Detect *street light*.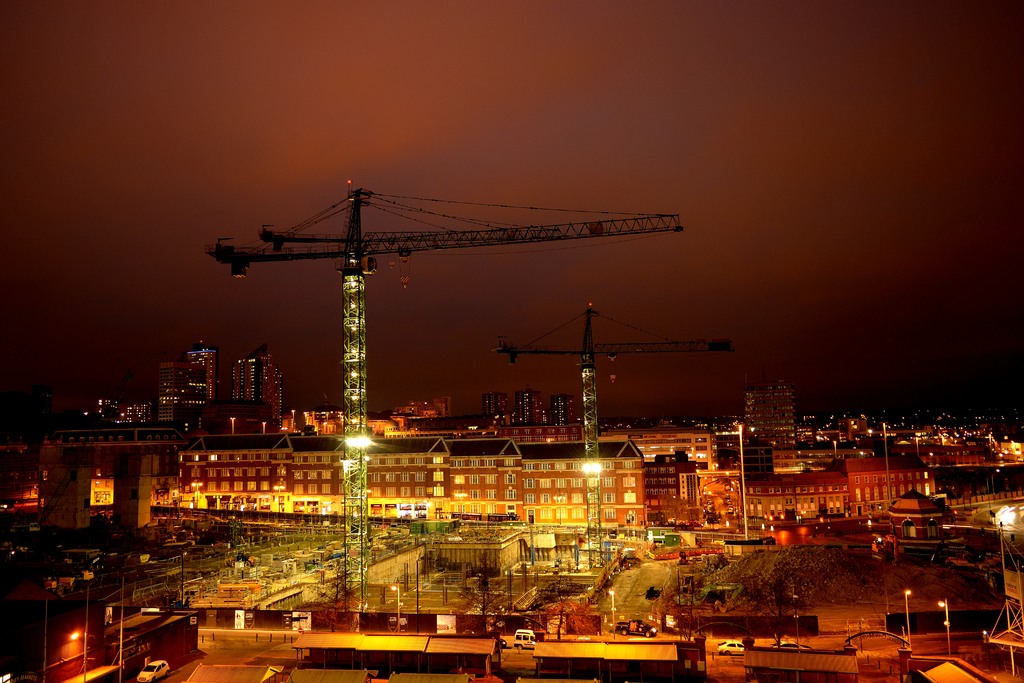
Detected at rect(899, 593, 915, 656).
